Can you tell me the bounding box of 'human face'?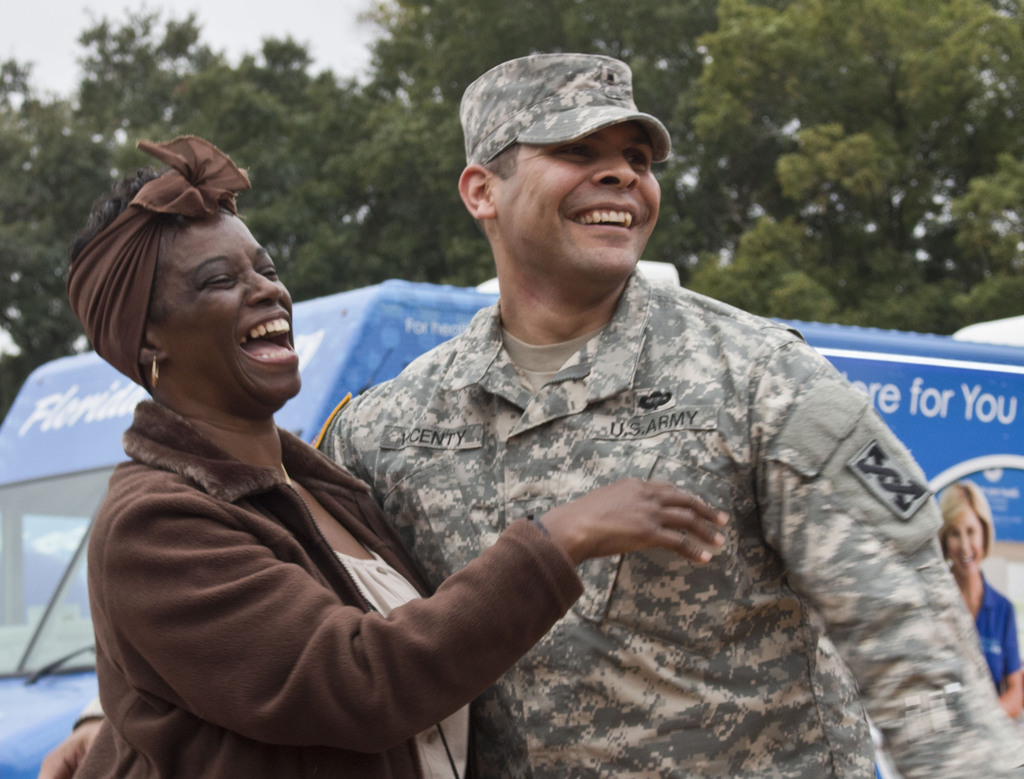
152 199 303 409.
